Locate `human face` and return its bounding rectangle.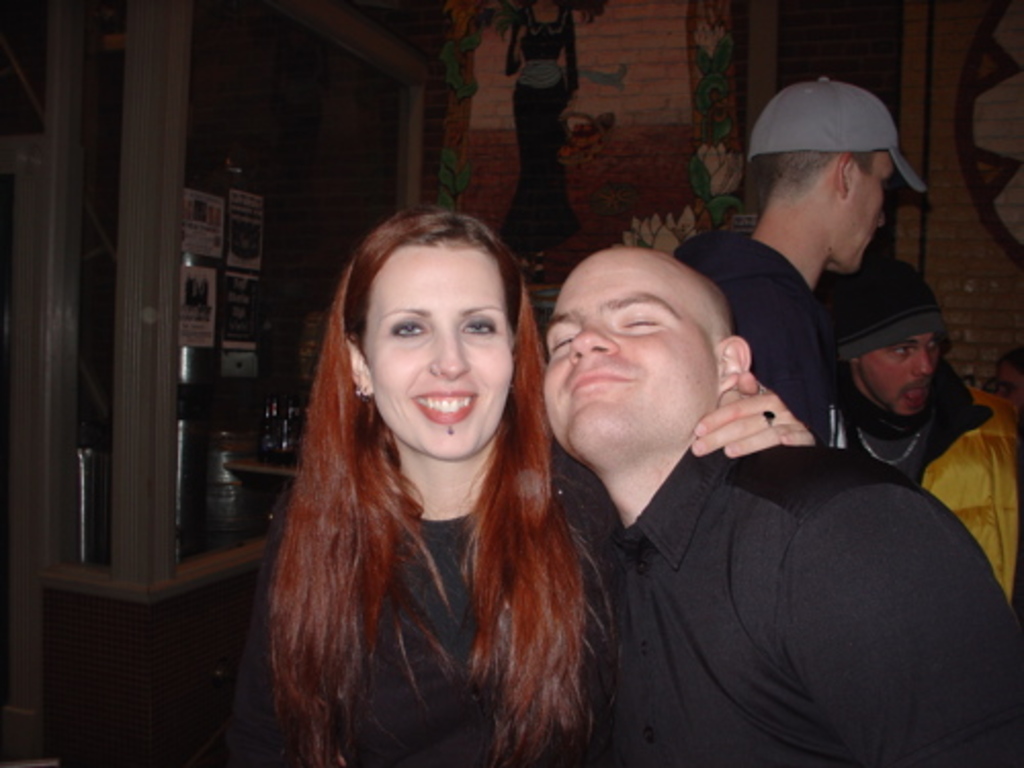
[545, 256, 719, 446].
